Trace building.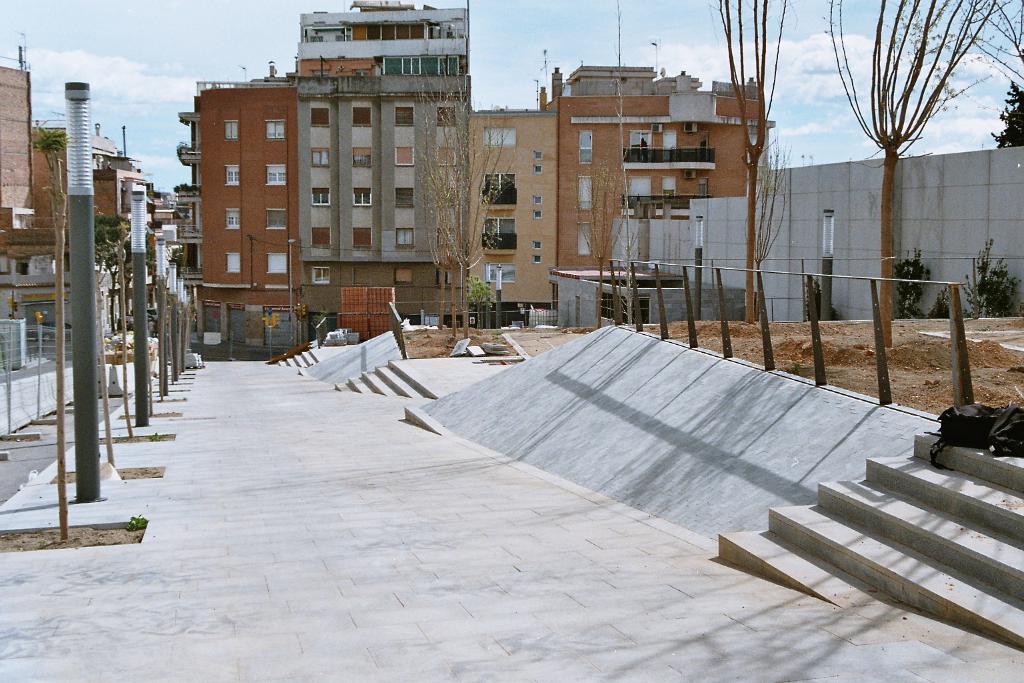
Traced to (left=475, top=15, right=775, bottom=328).
